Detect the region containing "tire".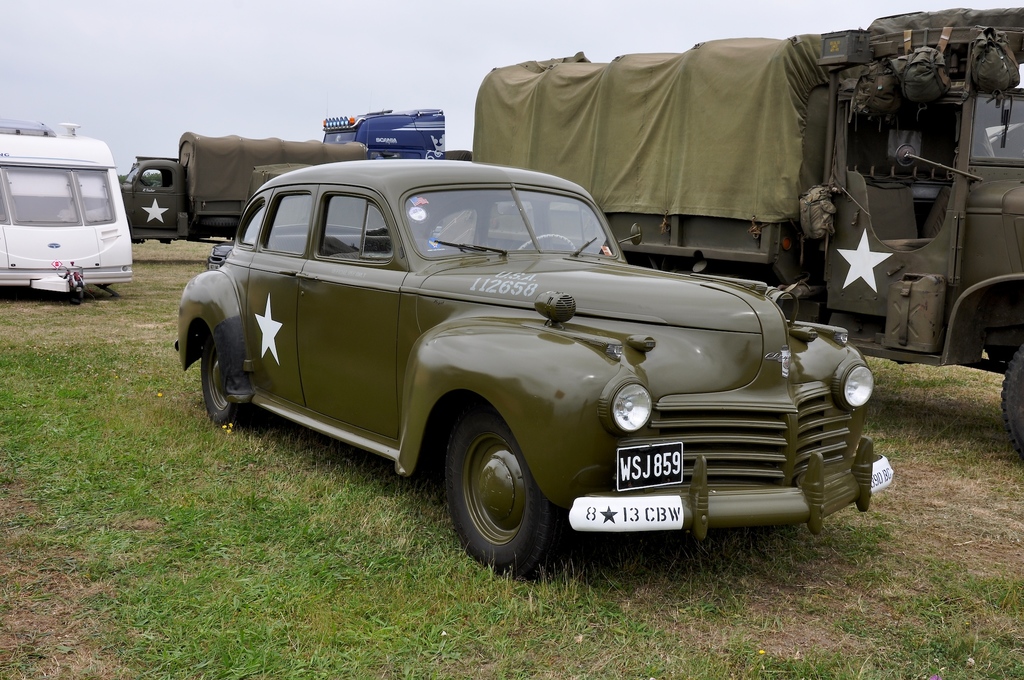
locate(202, 333, 248, 426).
